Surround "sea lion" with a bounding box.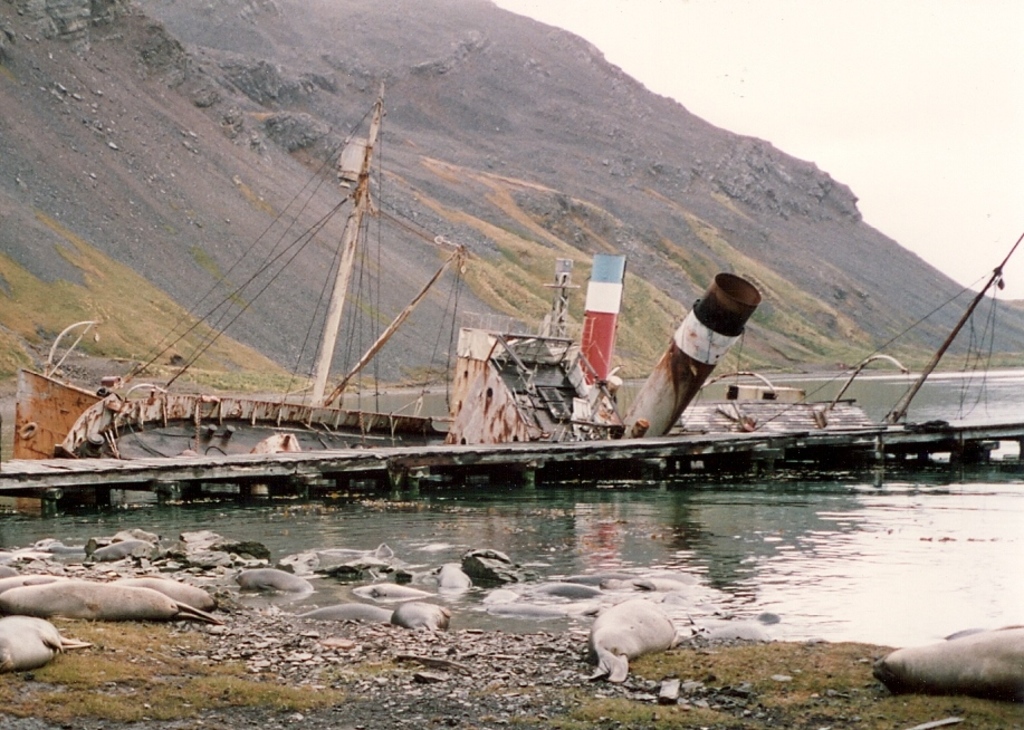
BBox(869, 619, 1023, 693).
